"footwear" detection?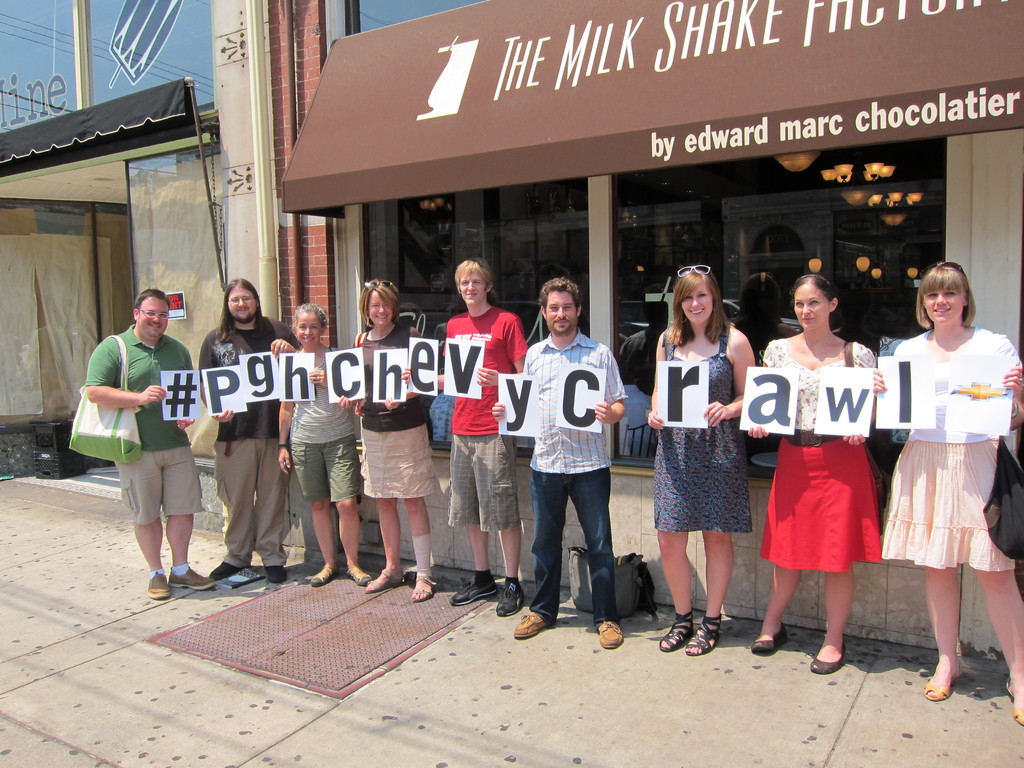
<box>310,563,337,586</box>
